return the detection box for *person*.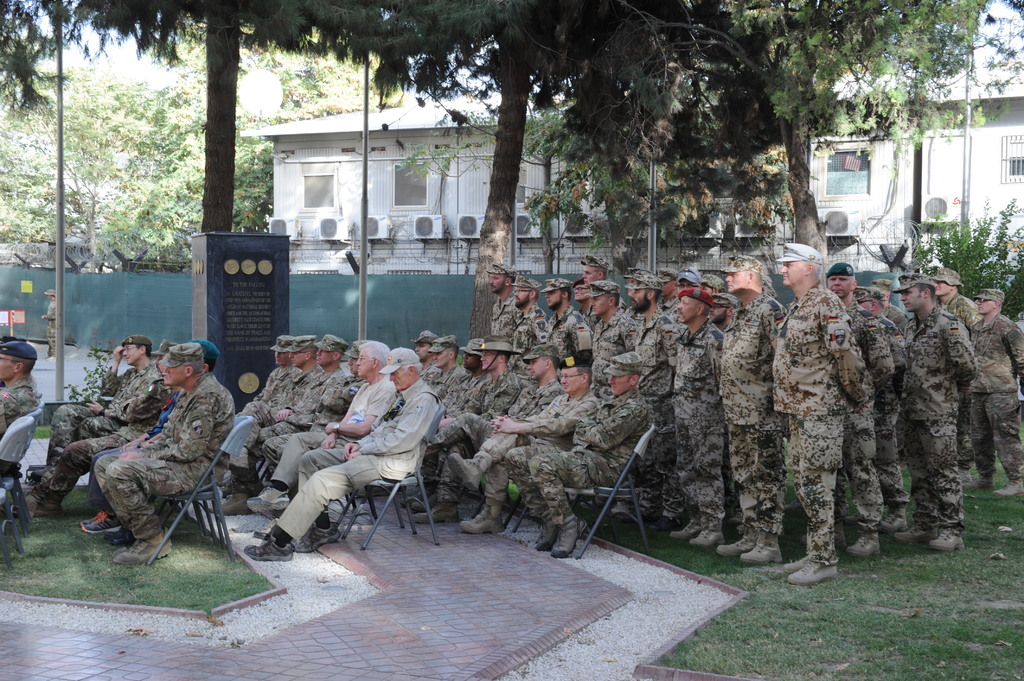
box(546, 272, 598, 355).
